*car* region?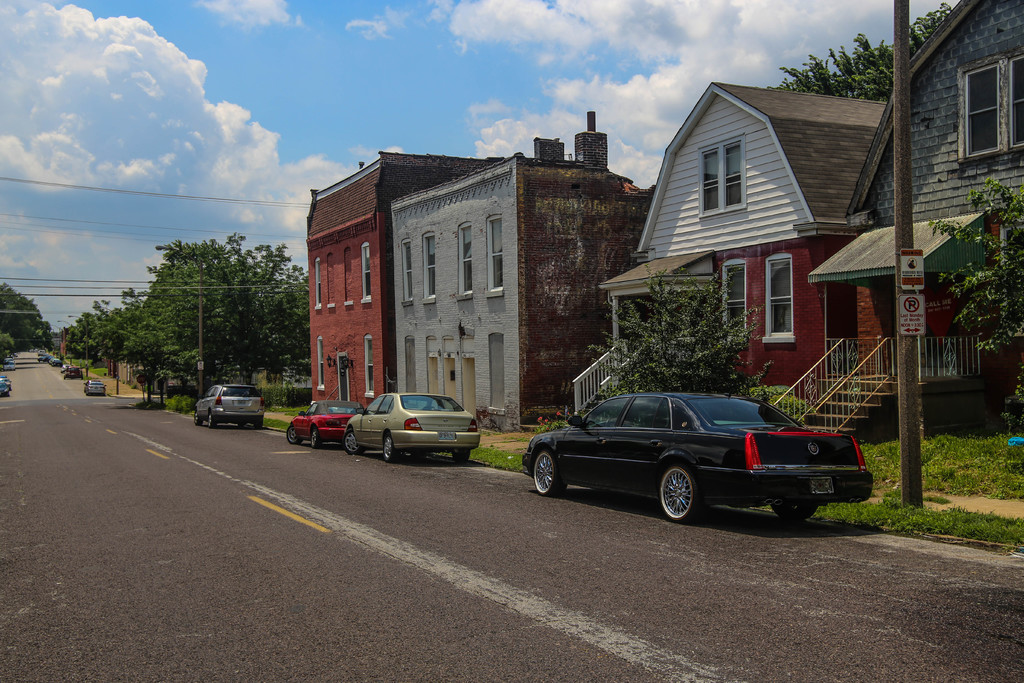
62,368,83,378
